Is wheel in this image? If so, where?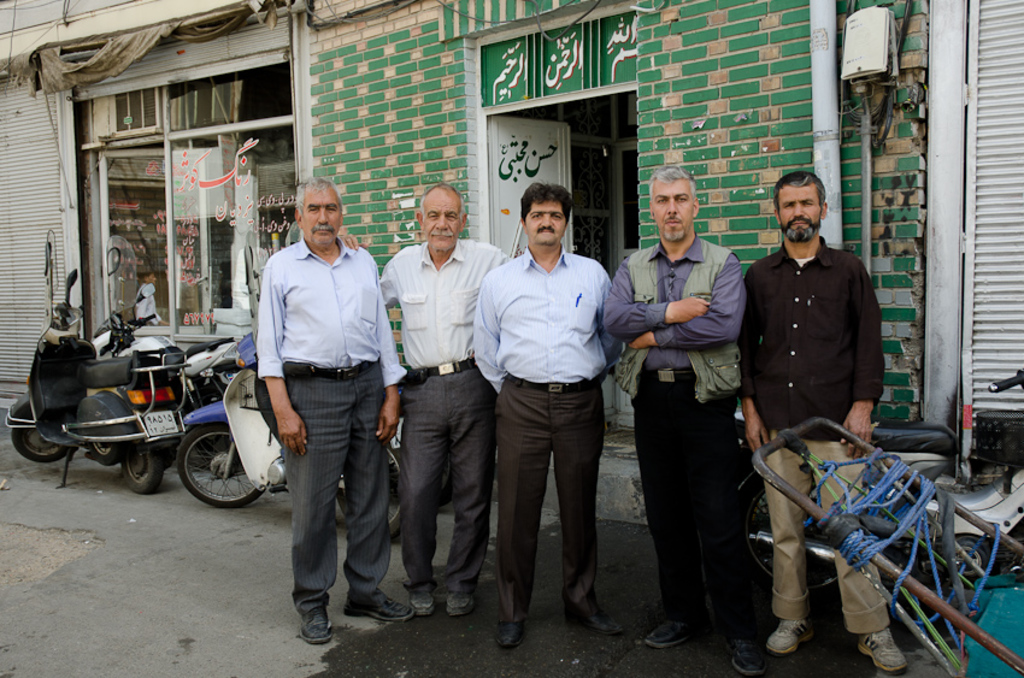
Yes, at select_region(123, 444, 161, 497).
